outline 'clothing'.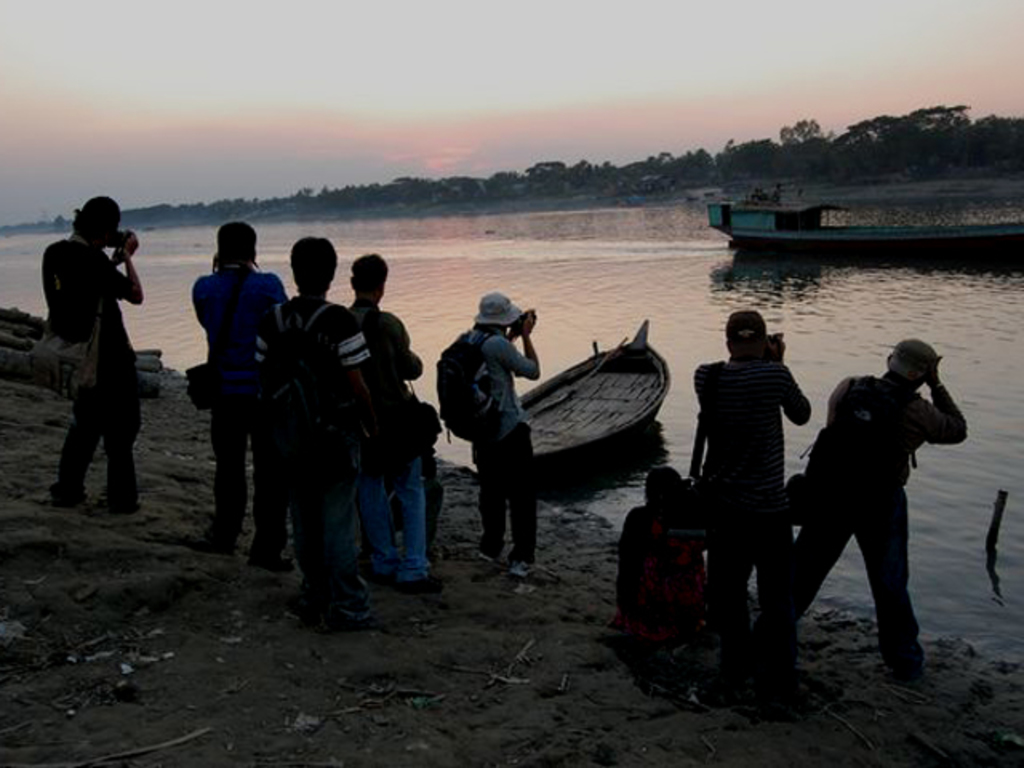
Outline: bbox=(250, 283, 384, 557).
